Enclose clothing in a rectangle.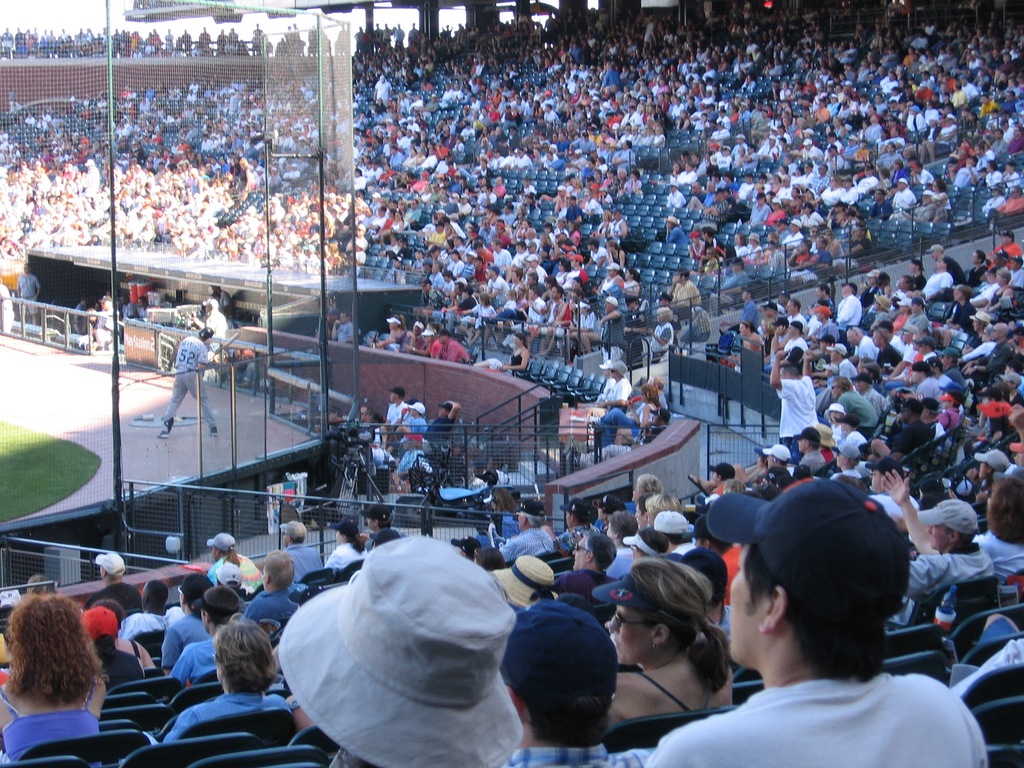
select_region(568, 496, 594, 517).
